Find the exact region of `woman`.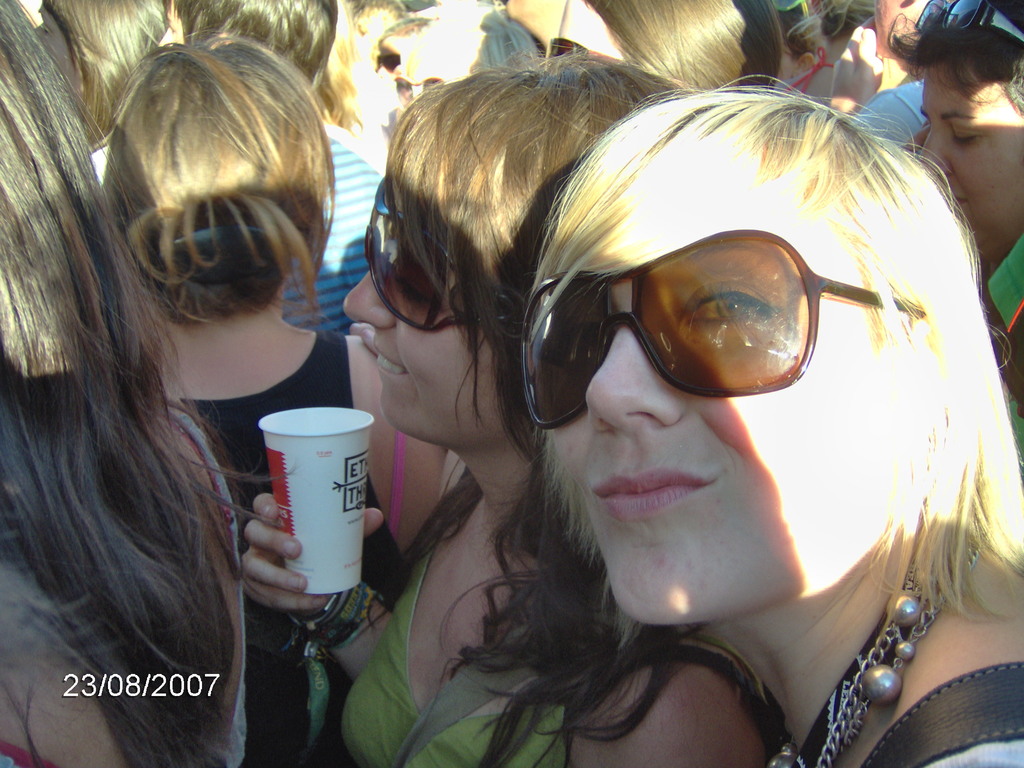
Exact region: left=545, top=0, right=773, bottom=98.
